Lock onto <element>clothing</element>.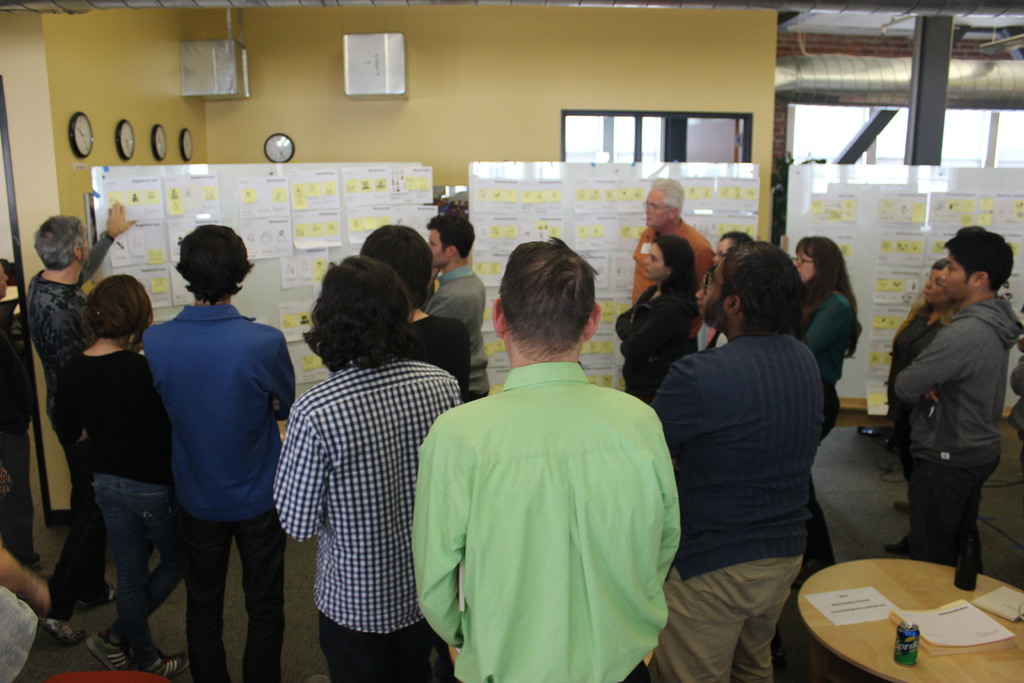
Locked: bbox(888, 284, 1017, 574).
